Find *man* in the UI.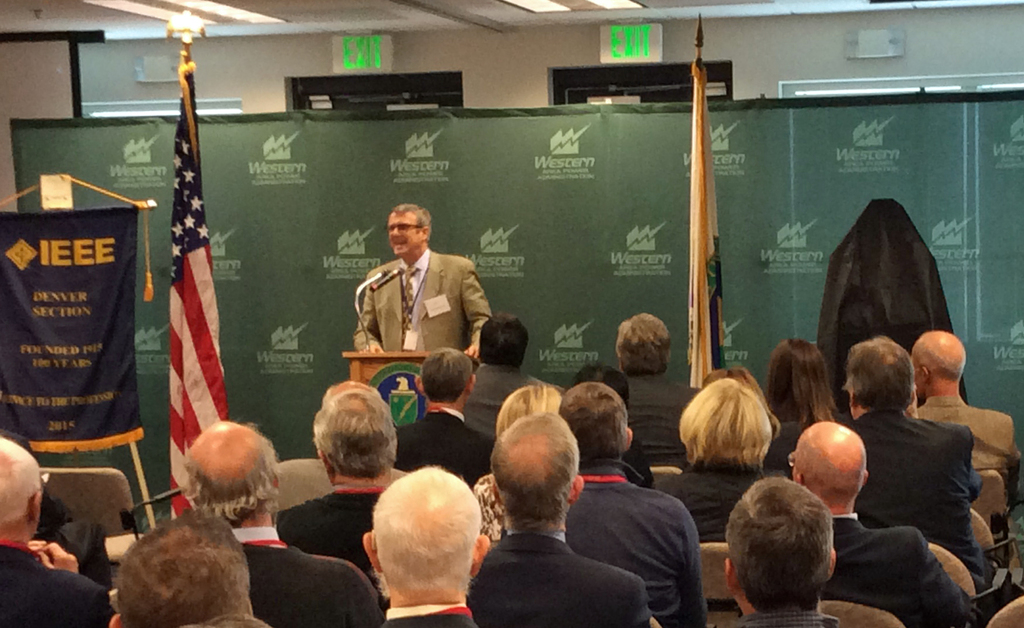
UI element at 0,431,107,627.
